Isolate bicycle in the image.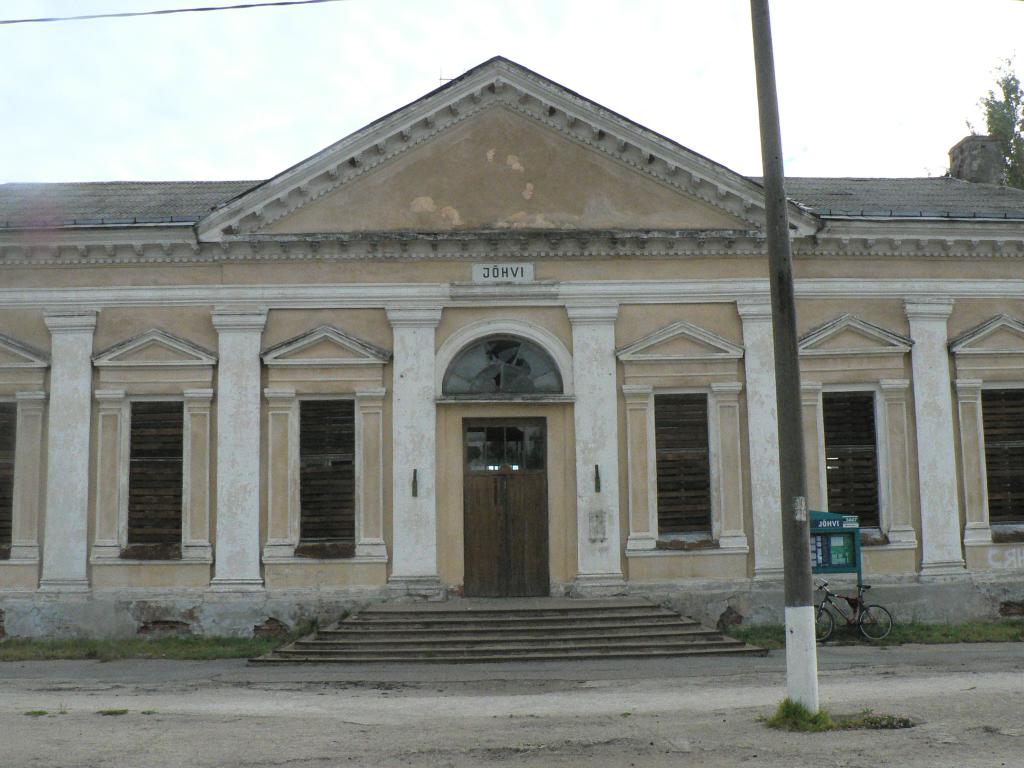
Isolated region: locate(812, 582, 897, 641).
